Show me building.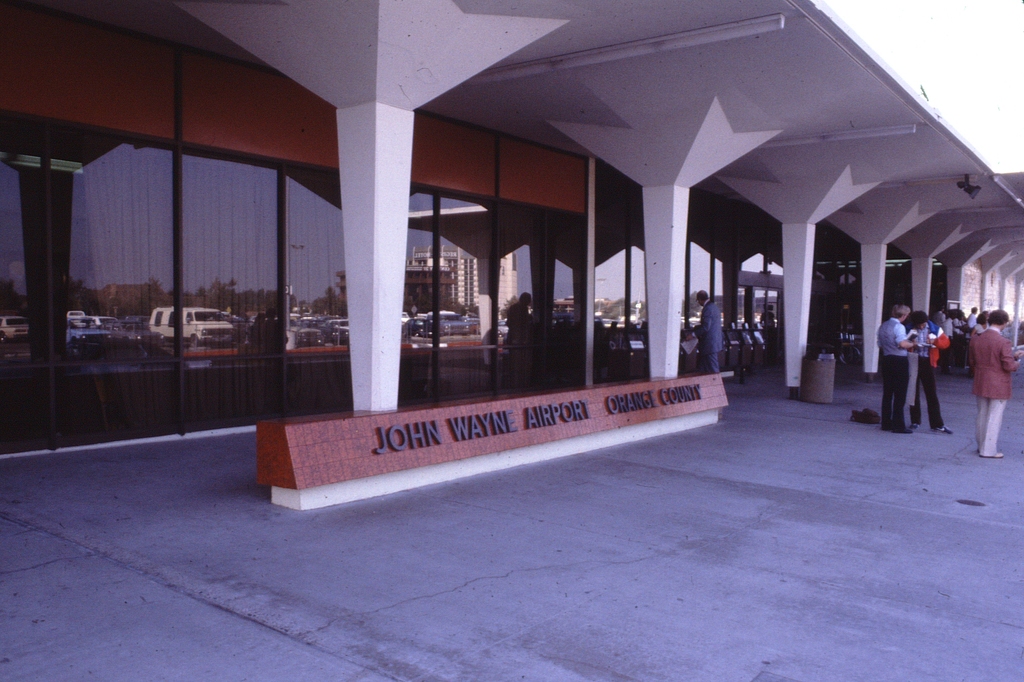
building is here: (x1=2, y1=0, x2=1023, y2=478).
